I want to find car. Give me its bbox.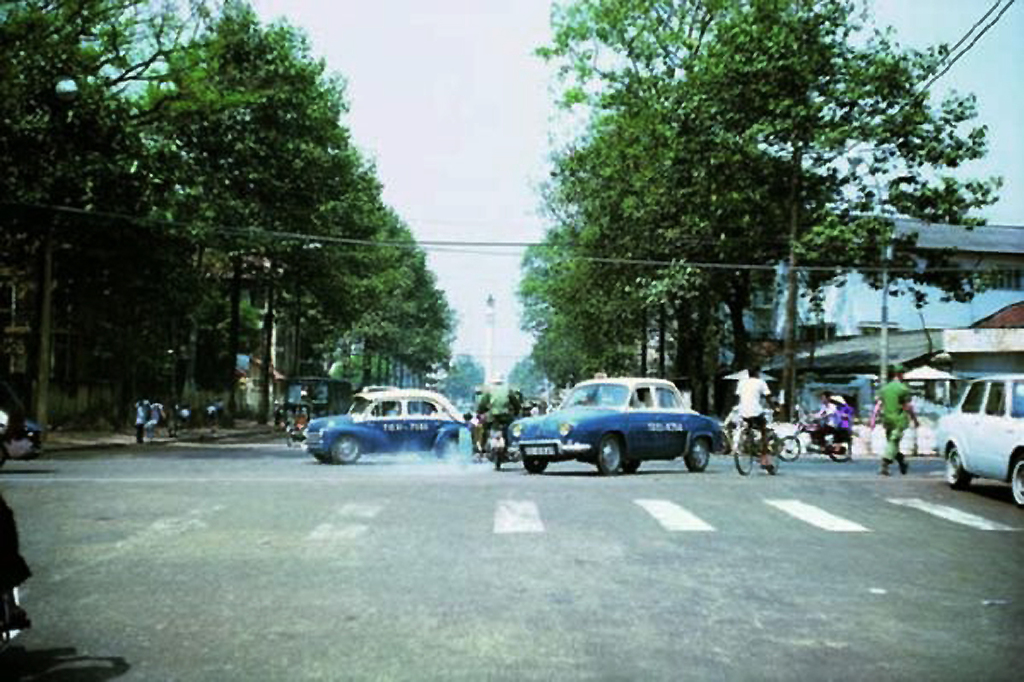
left=517, top=378, right=726, bottom=476.
